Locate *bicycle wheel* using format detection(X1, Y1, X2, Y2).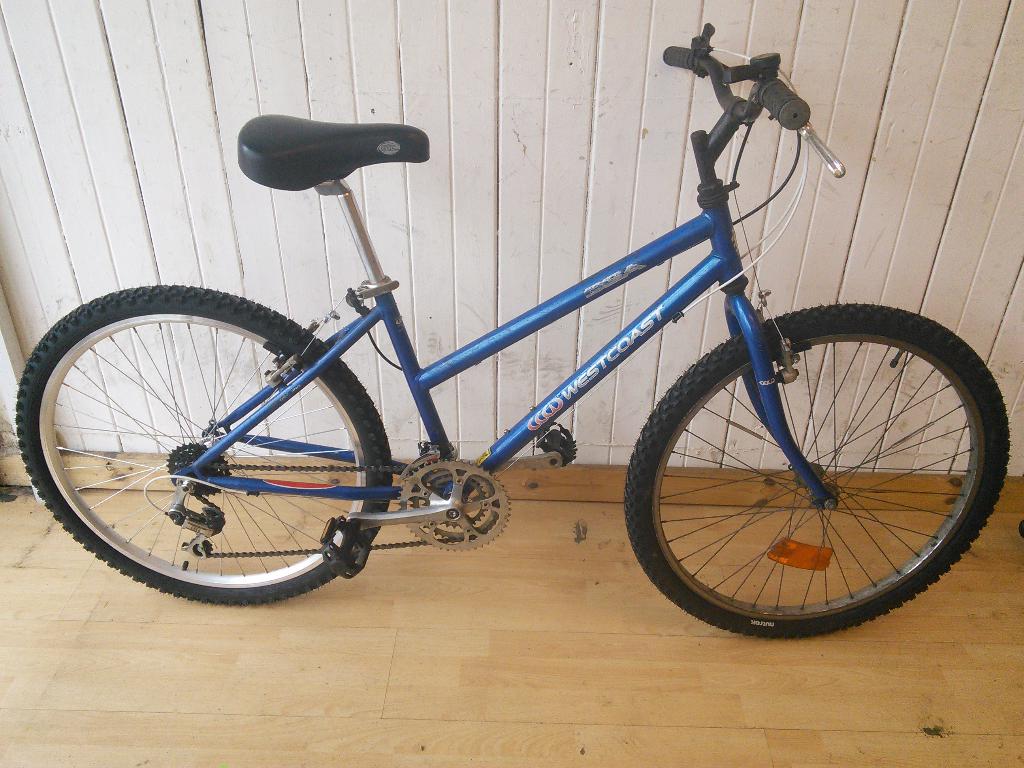
detection(12, 284, 392, 605).
